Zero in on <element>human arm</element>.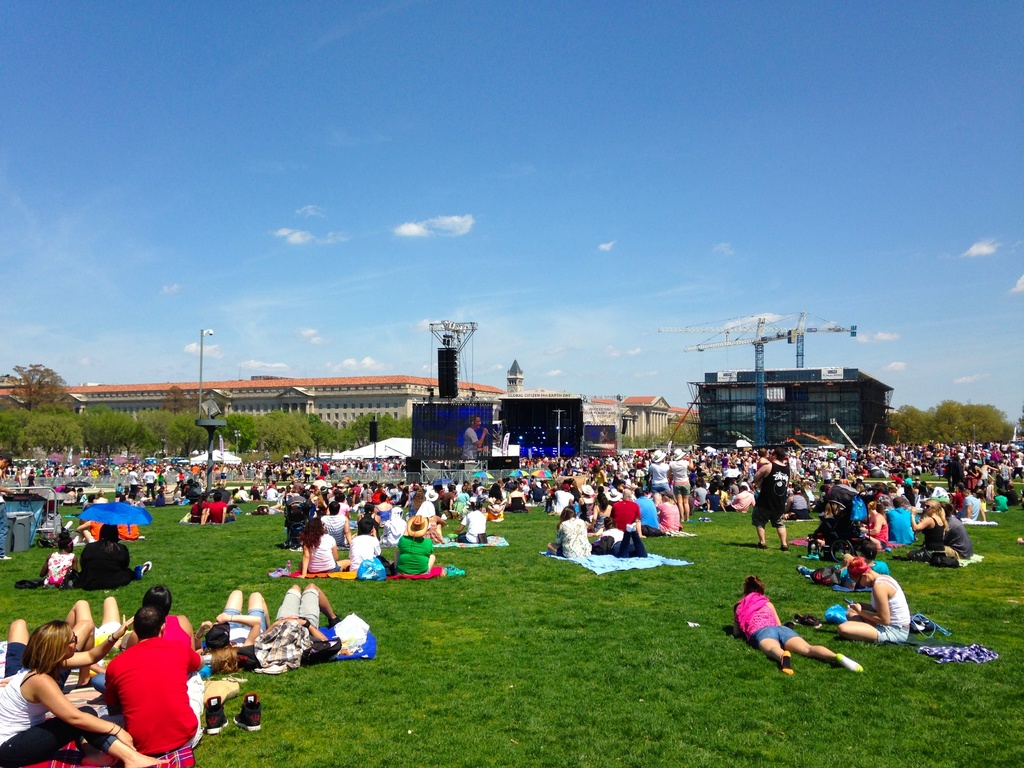
Zeroed in: {"left": 63, "top": 611, "right": 135, "bottom": 671}.
